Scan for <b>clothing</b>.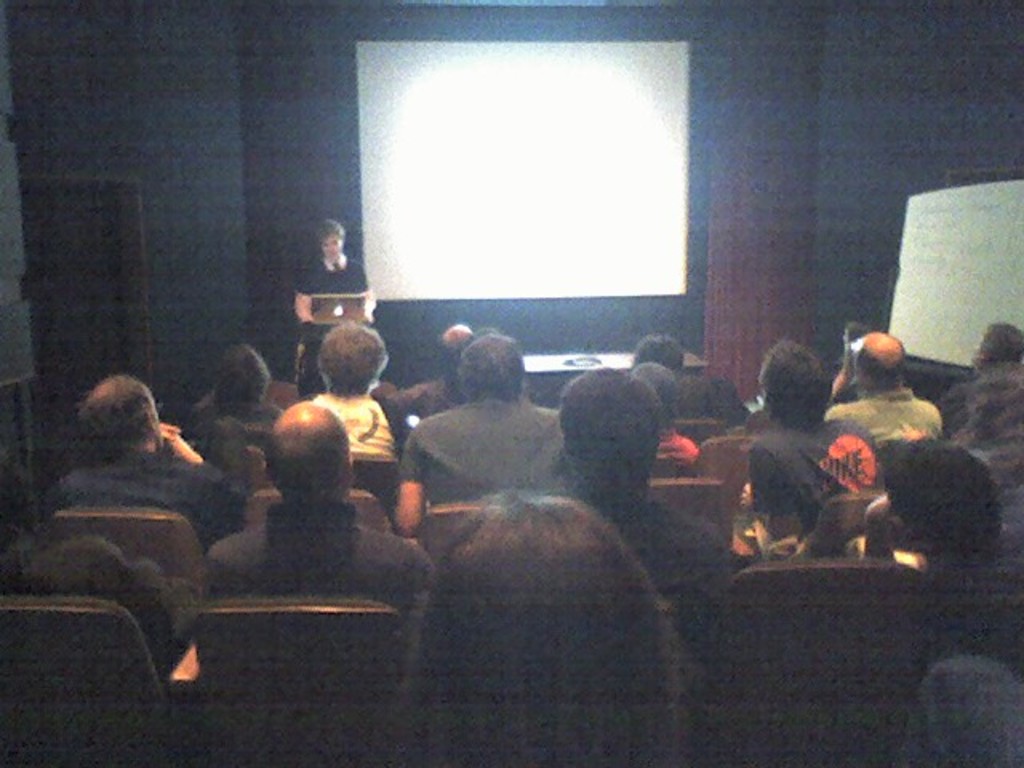
Scan result: pyautogui.locateOnScreen(594, 482, 741, 619).
